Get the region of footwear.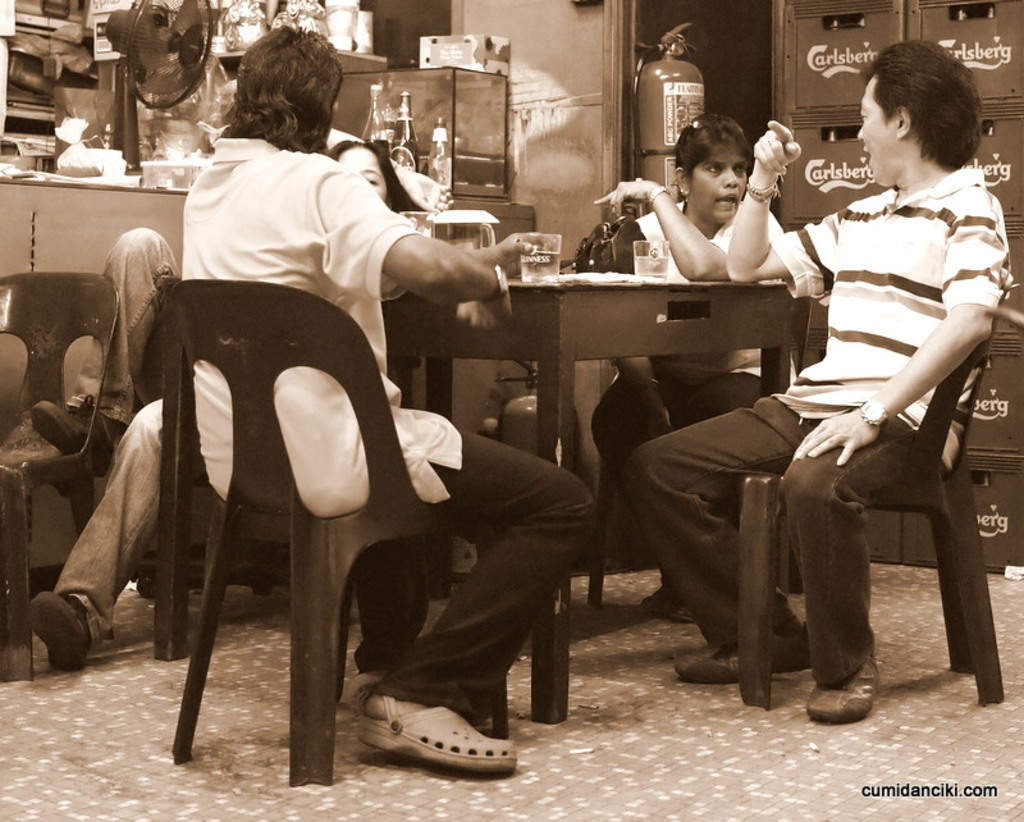
<box>29,398,111,476</box>.
